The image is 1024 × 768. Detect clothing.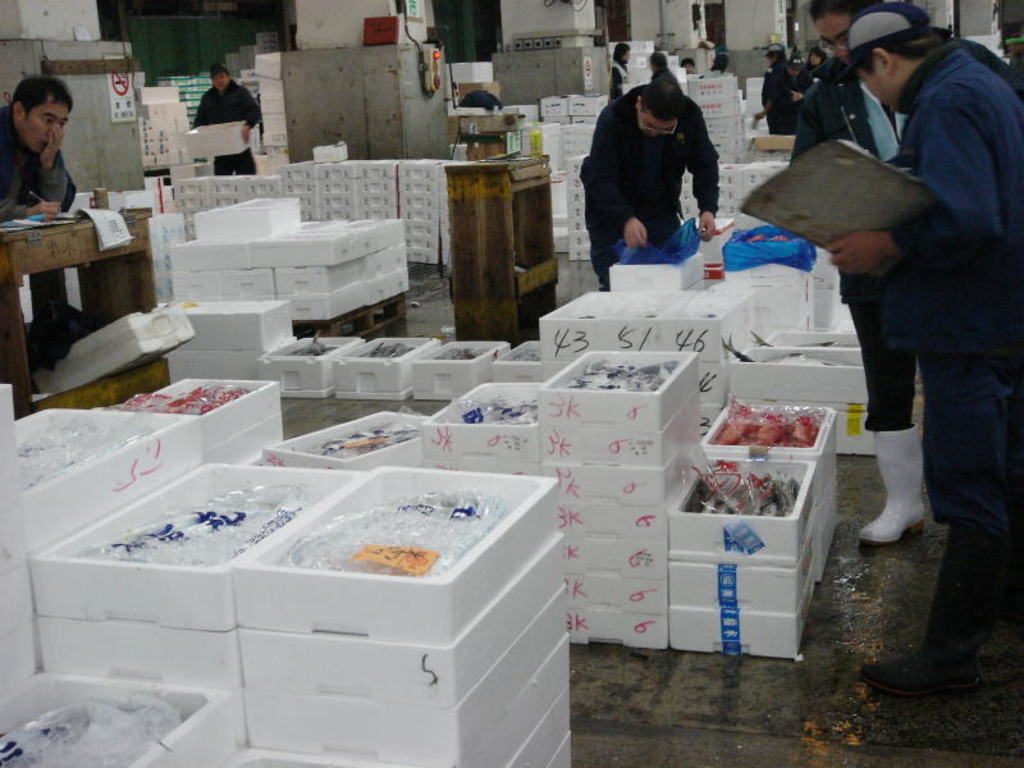
Detection: [803,50,824,73].
